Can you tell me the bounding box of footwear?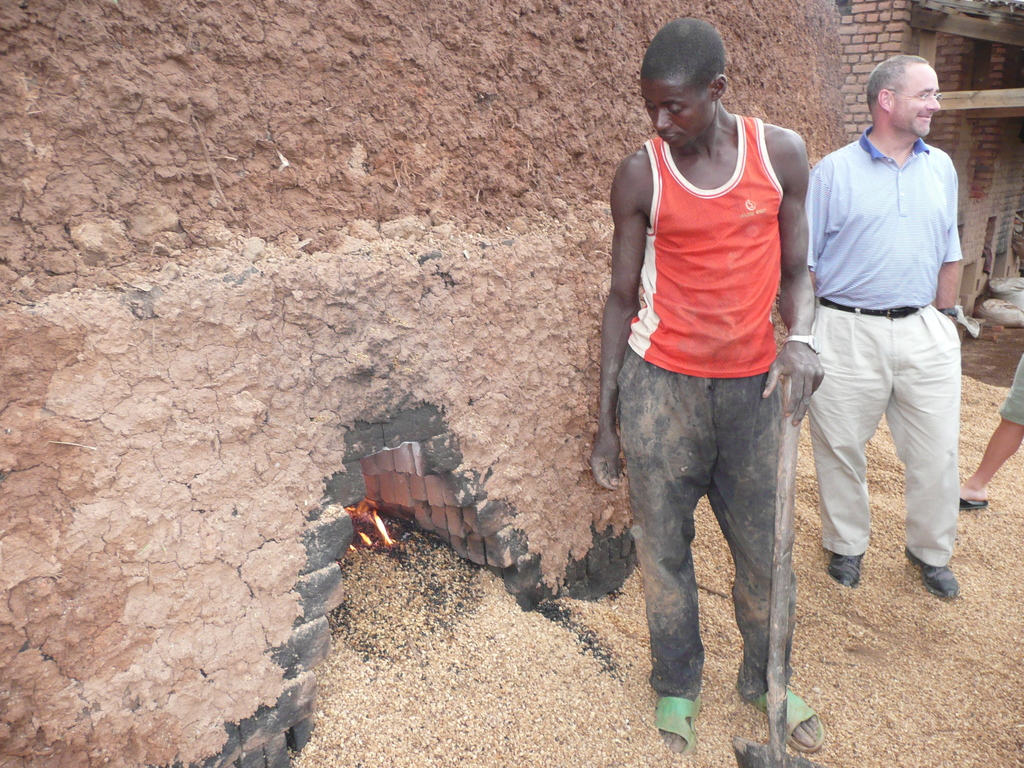
Rect(904, 544, 966, 604).
